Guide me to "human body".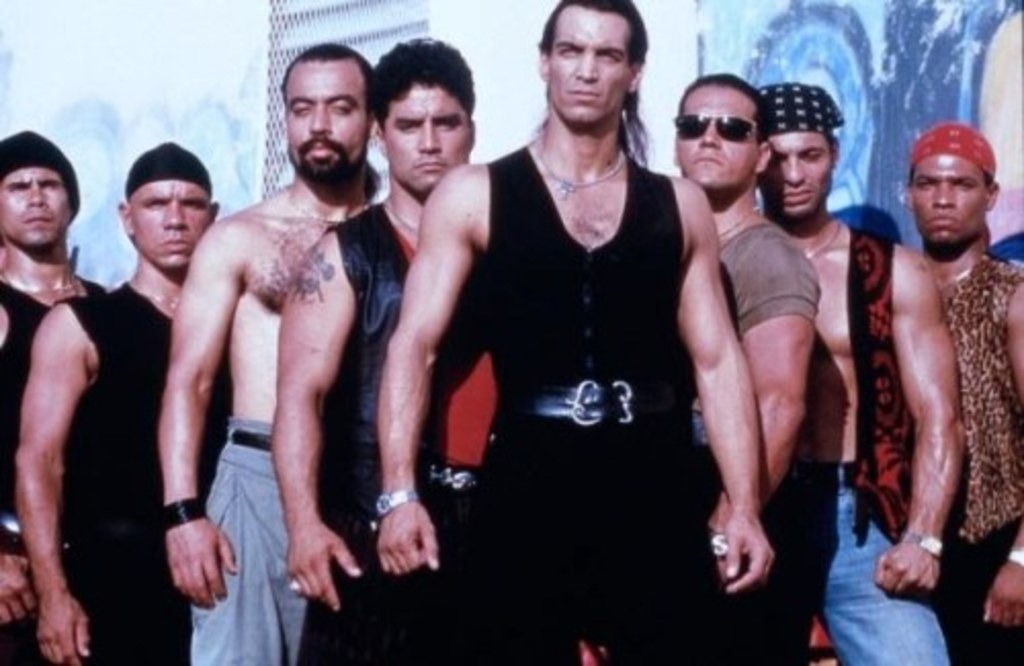
Guidance: <box>373,0,782,664</box>.
